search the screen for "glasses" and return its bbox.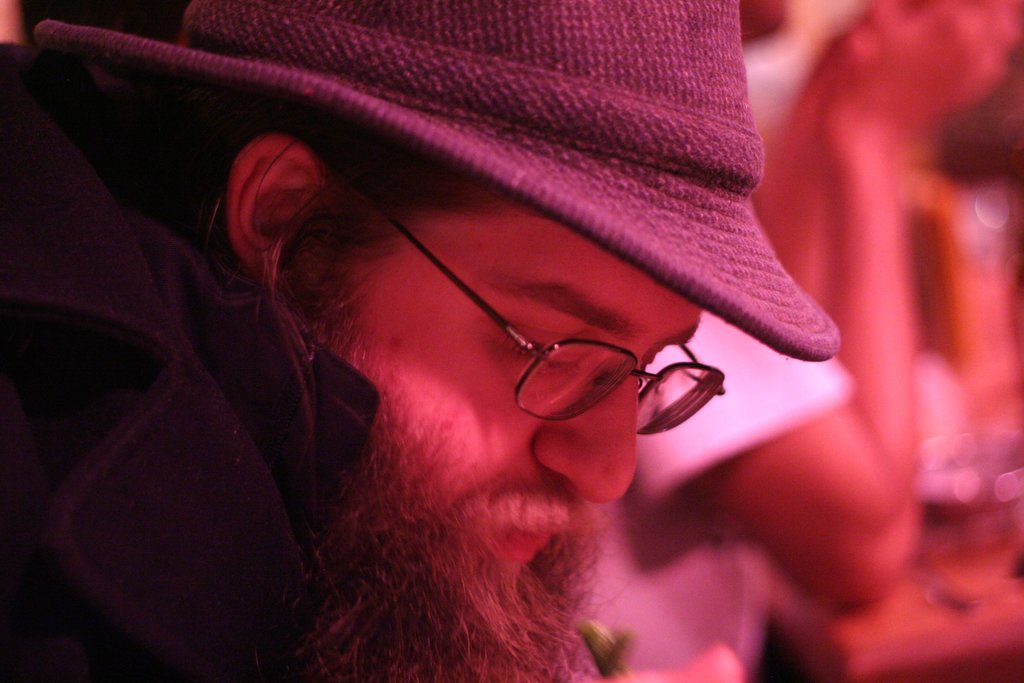
Found: region(340, 265, 771, 425).
